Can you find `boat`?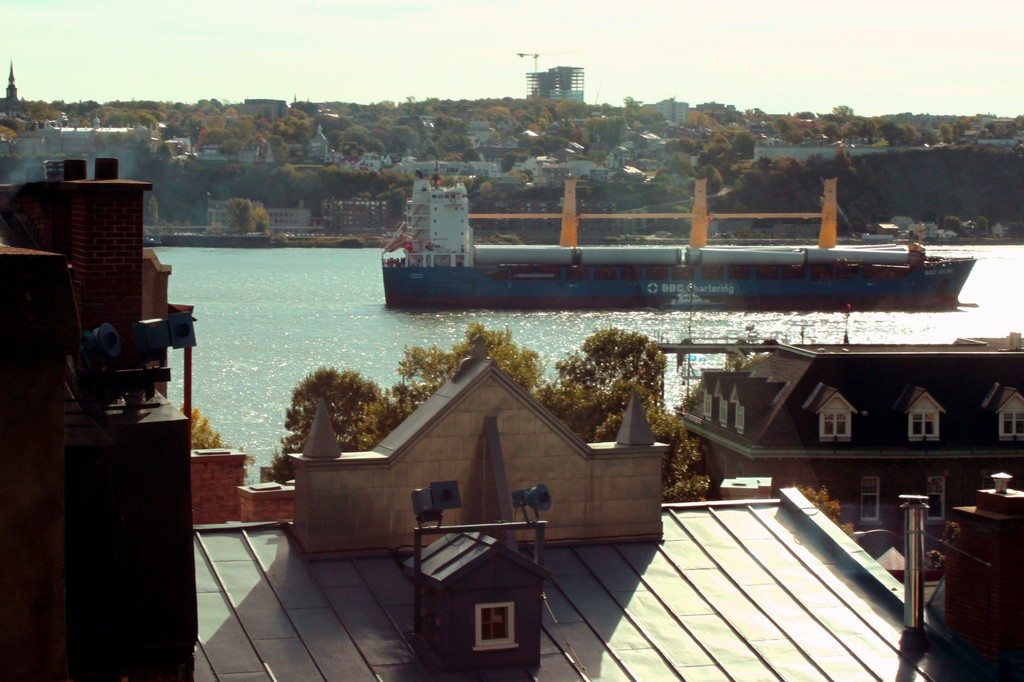
Yes, bounding box: [345,159,1023,302].
